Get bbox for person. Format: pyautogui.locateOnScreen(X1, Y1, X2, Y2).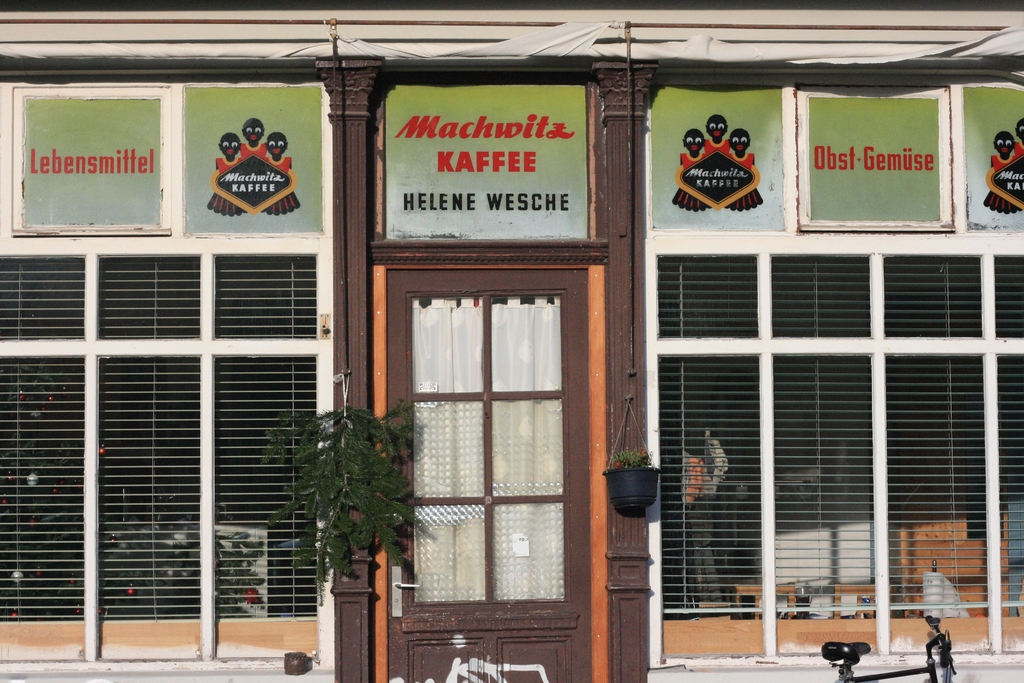
pyautogui.locateOnScreen(979, 133, 1022, 213).
